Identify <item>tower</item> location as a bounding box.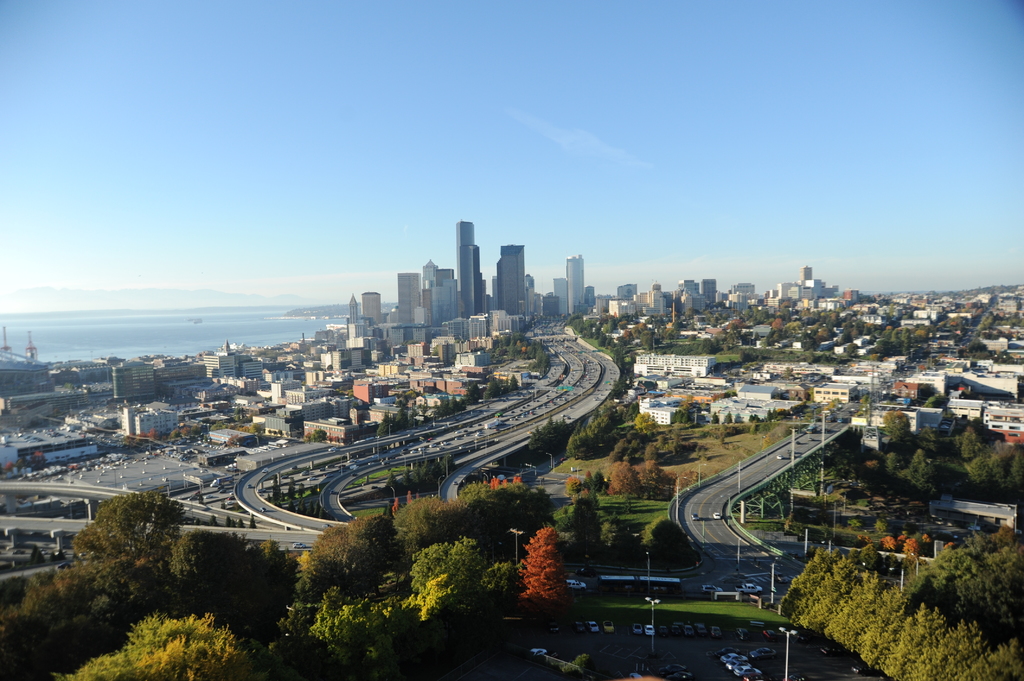
left=349, top=292, right=357, bottom=323.
